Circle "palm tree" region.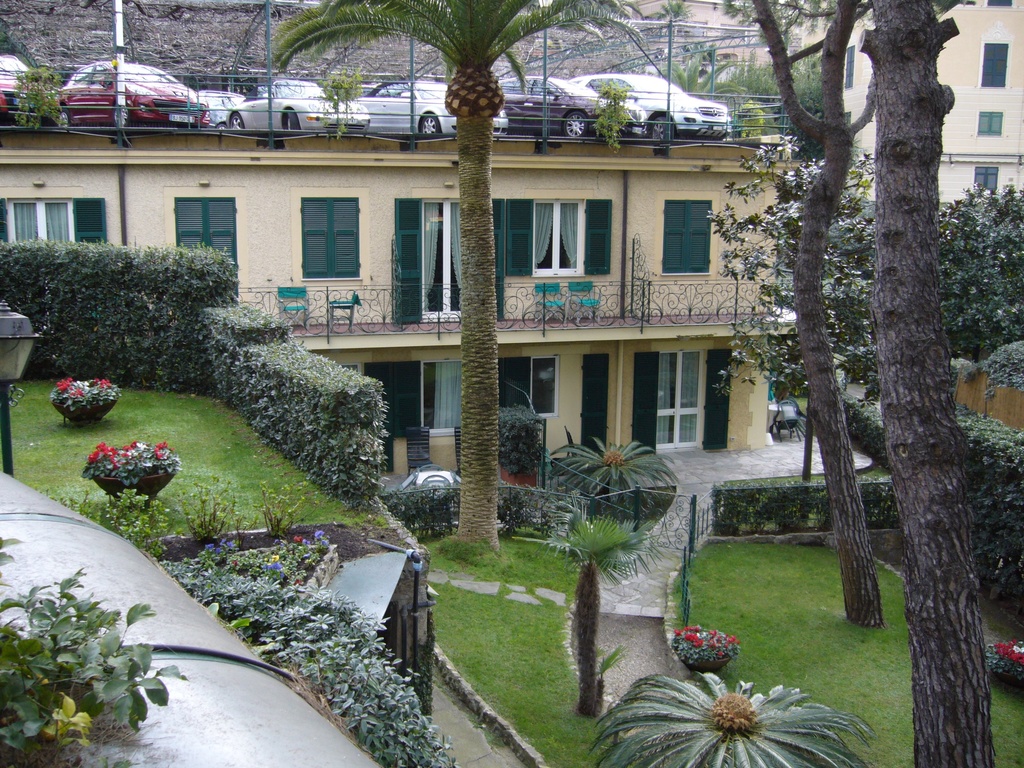
Region: [630,44,743,113].
